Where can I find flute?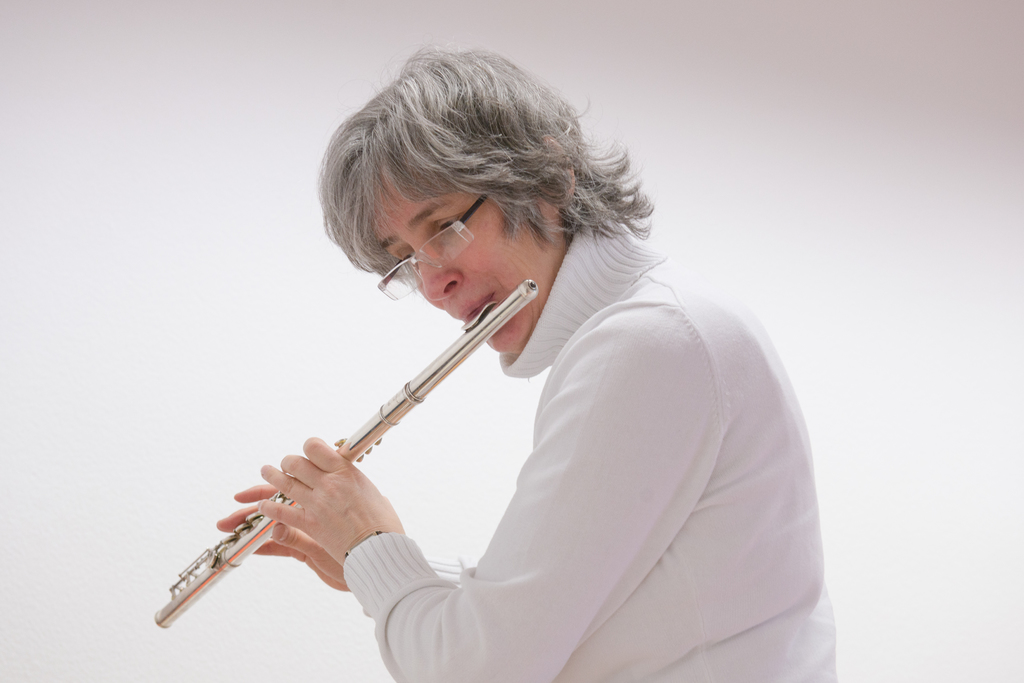
You can find it at box=[156, 275, 538, 627].
